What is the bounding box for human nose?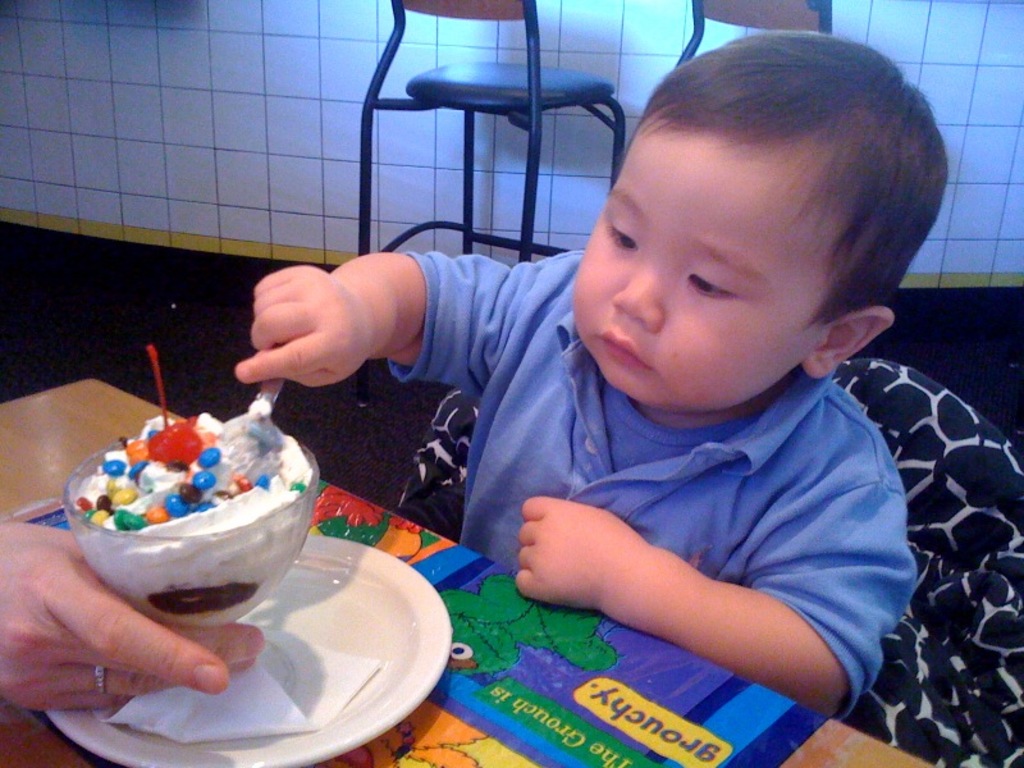
detection(607, 255, 664, 335).
